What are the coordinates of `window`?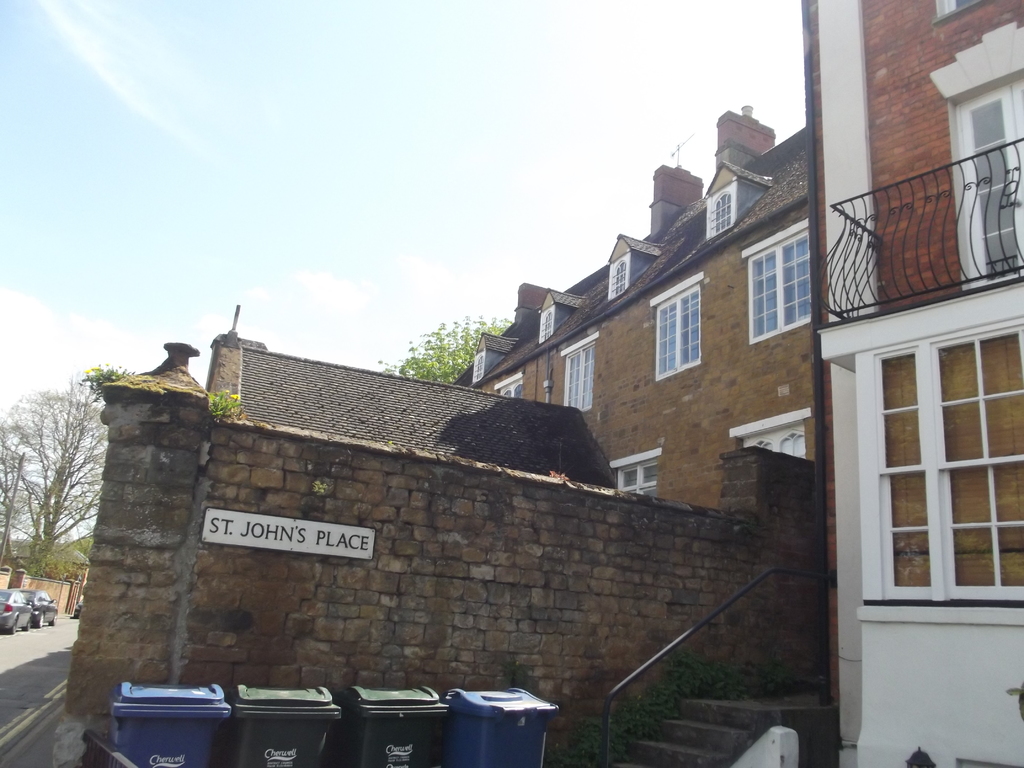
652,269,707,382.
